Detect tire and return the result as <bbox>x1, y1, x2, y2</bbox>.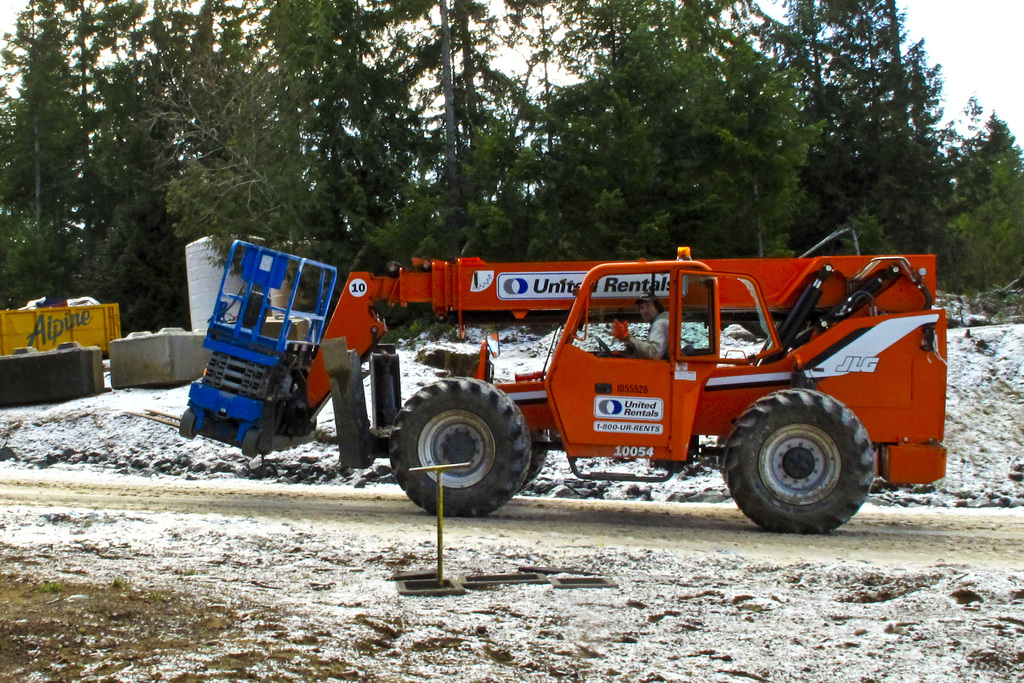
<bbox>177, 411, 197, 438</bbox>.
